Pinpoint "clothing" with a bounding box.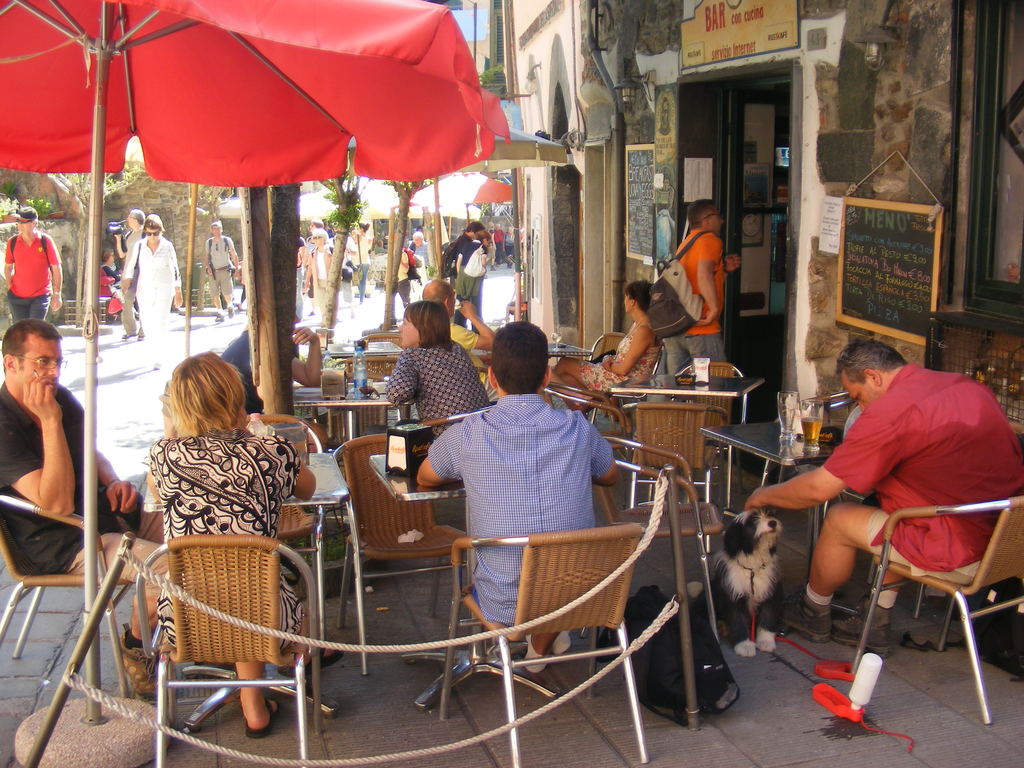
select_region(116, 218, 138, 300).
